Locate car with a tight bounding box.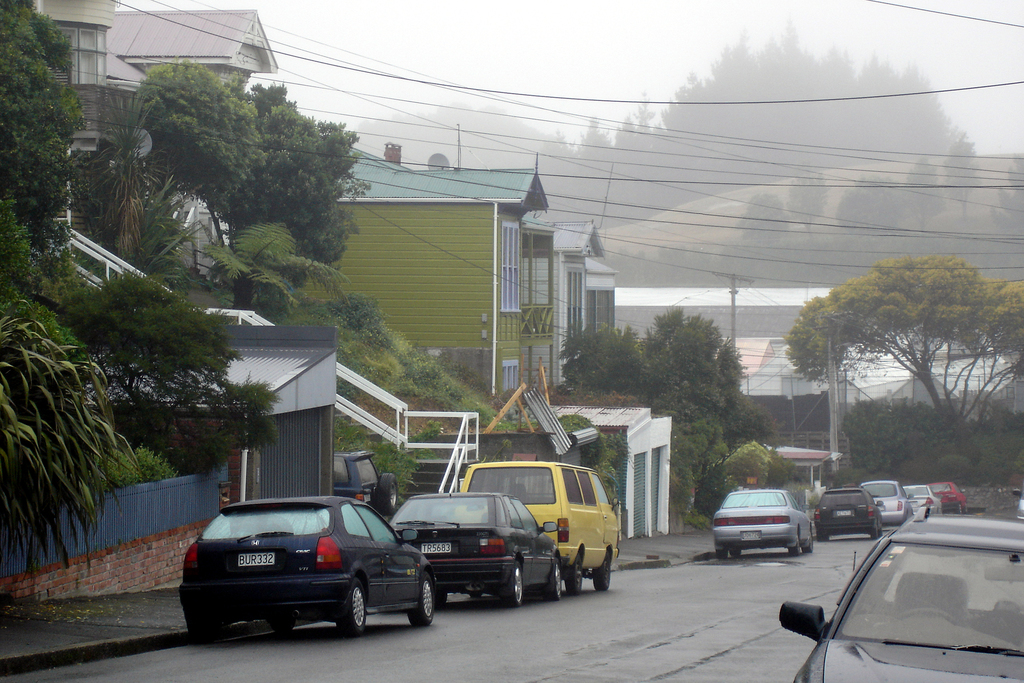
[178,497,438,638].
